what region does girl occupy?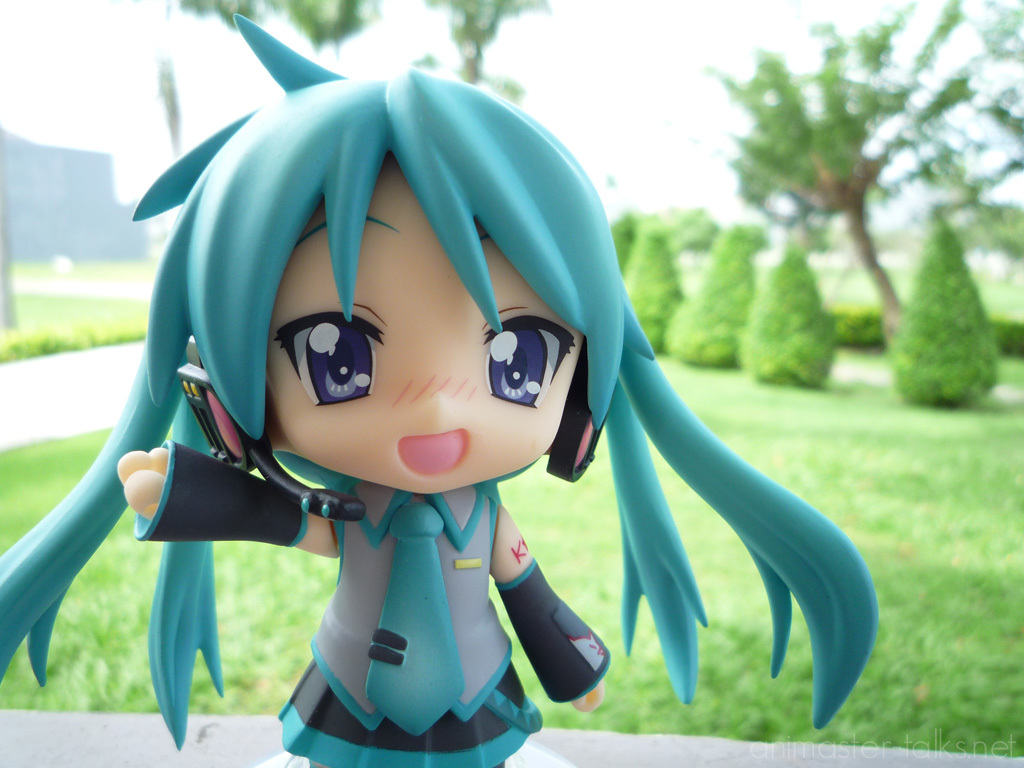
0/11/880/767.
